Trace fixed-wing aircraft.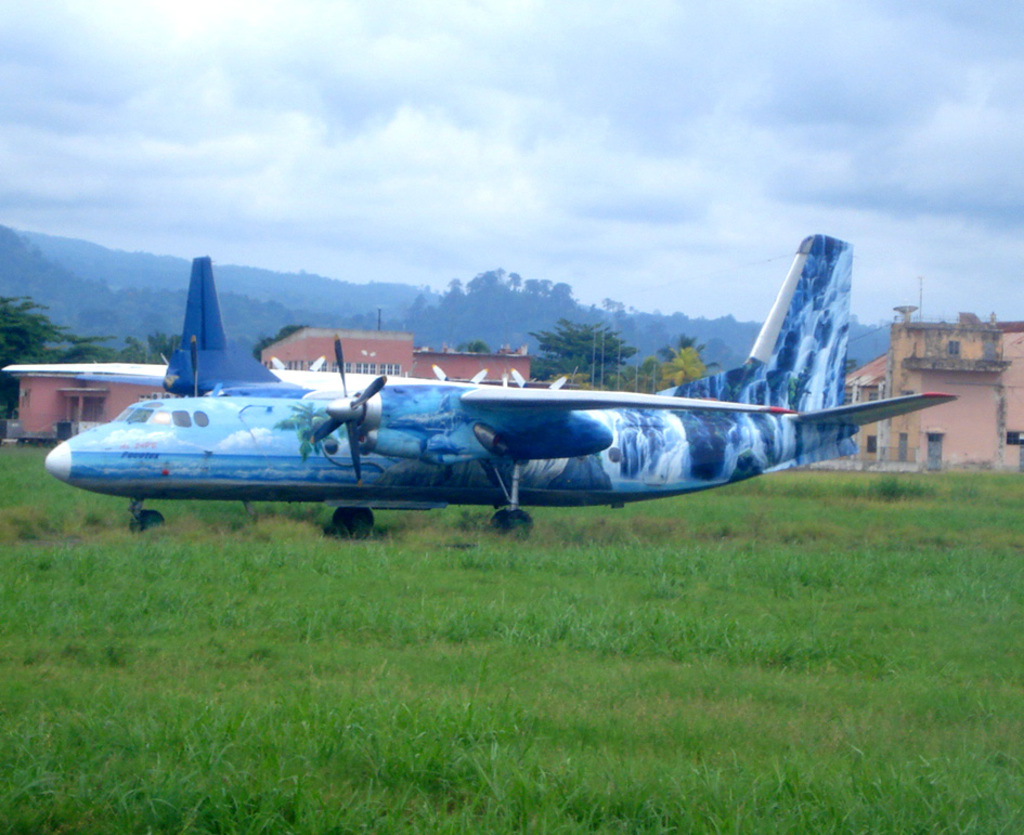
Traced to locate(0, 231, 965, 546).
